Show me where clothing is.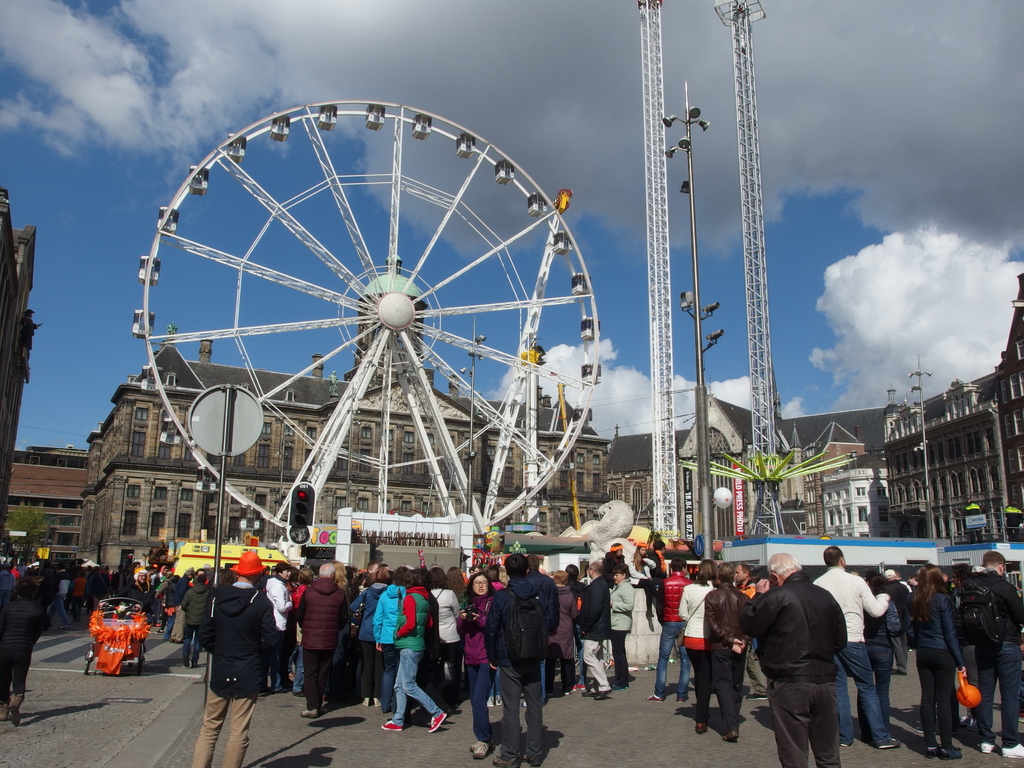
clothing is at x1=744, y1=555, x2=868, y2=764.
